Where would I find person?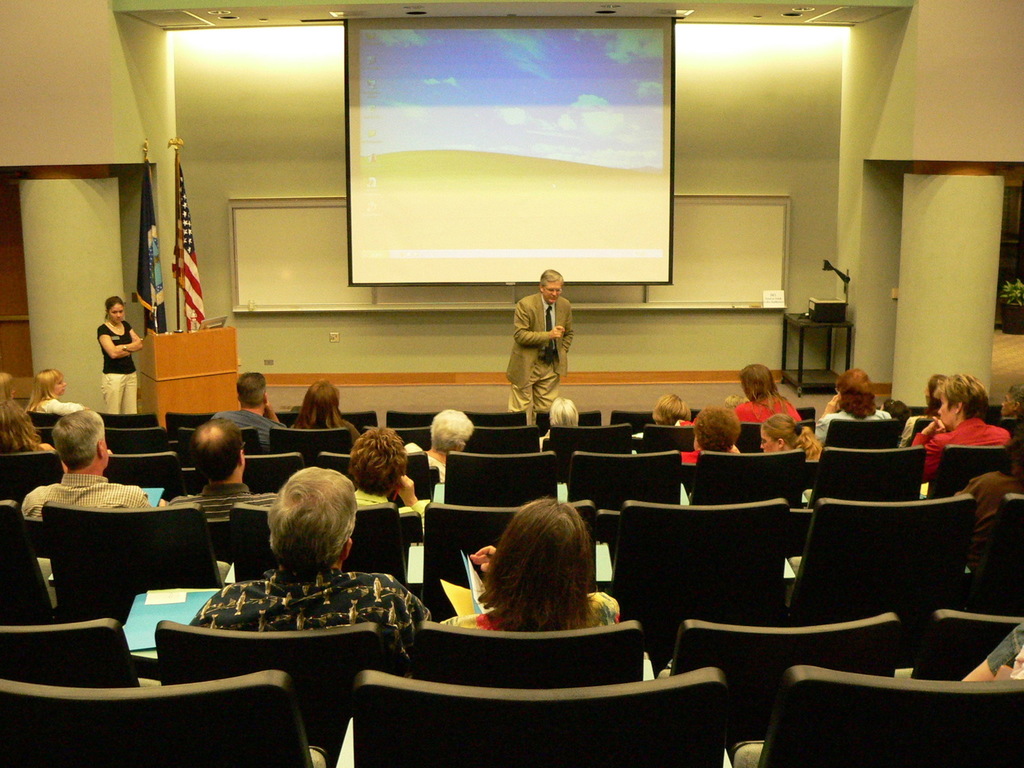
At crop(436, 501, 623, 634).
